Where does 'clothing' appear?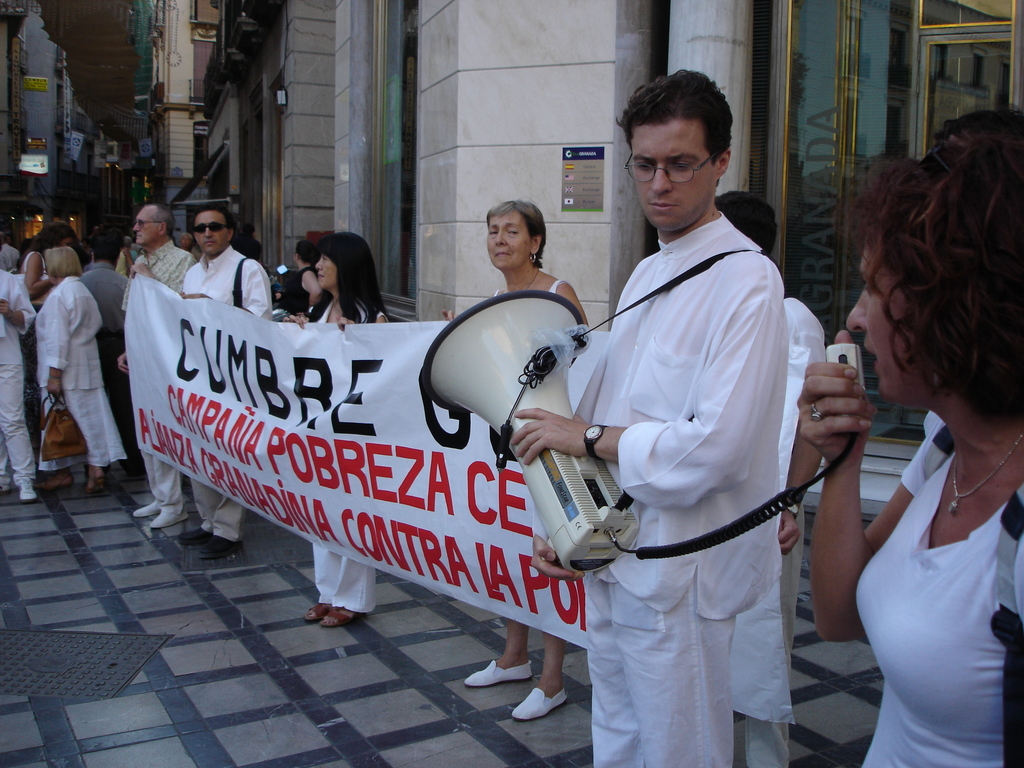
Appears at [x1=139, y1=450, x2=184, y2=519].
